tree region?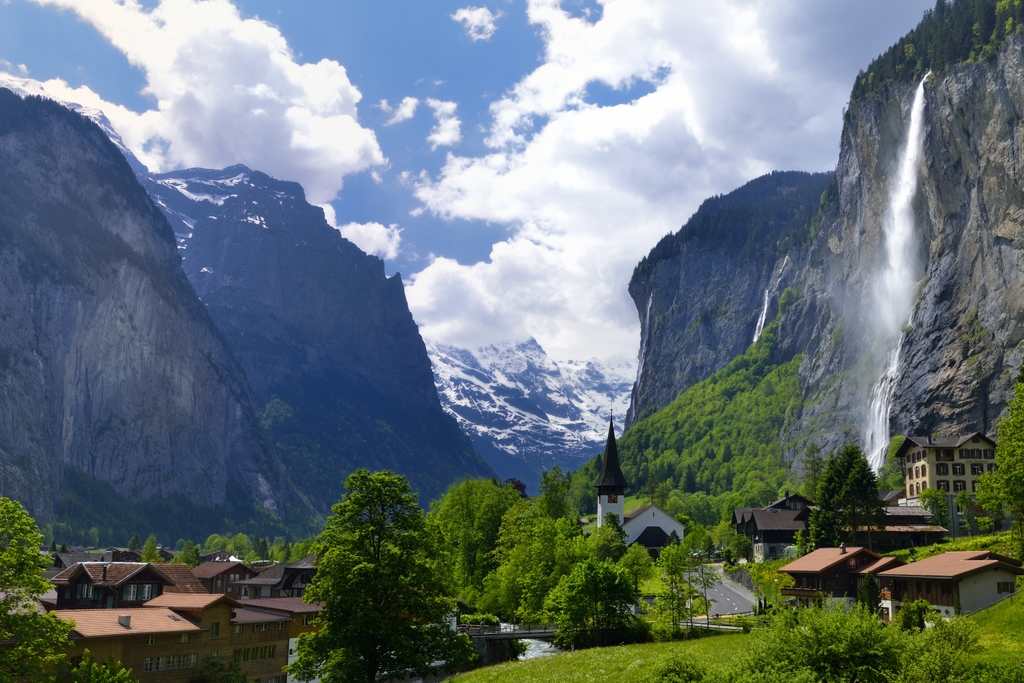
Rect(281, 461, 482, 682)
